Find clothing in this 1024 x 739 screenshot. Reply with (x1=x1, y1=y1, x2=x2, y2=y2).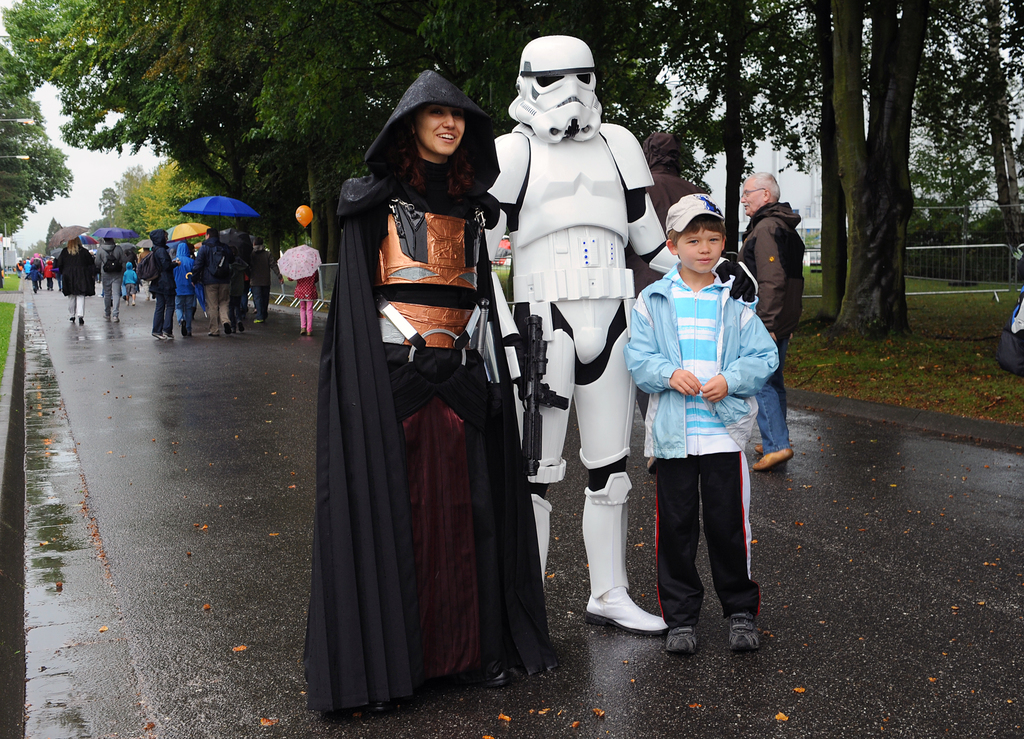
(x1=626, y1=170, x2=703, y2=415).
